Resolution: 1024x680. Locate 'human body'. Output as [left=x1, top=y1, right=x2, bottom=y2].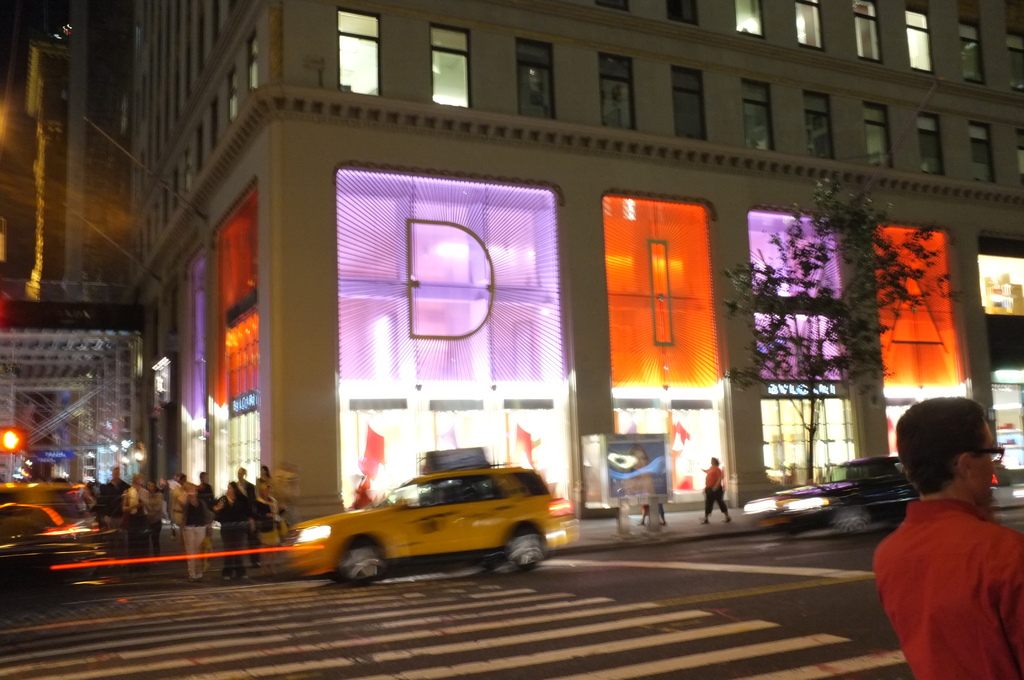
[left=181, top=489, right=205, bottom=571].
